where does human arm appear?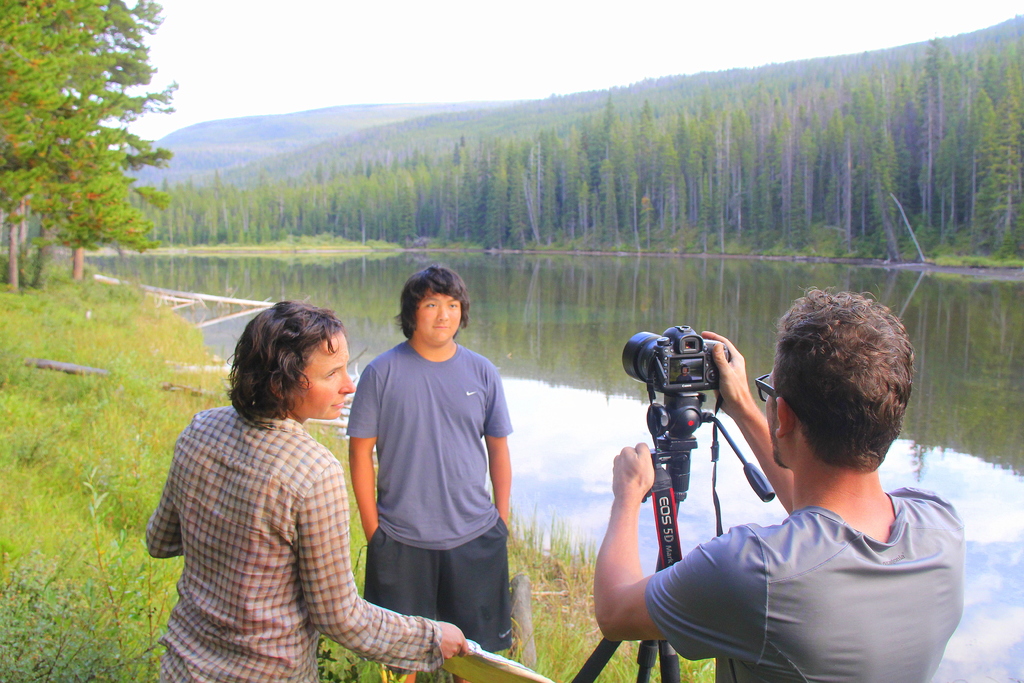
Appears at select_region(147, 468, 181, 561).
